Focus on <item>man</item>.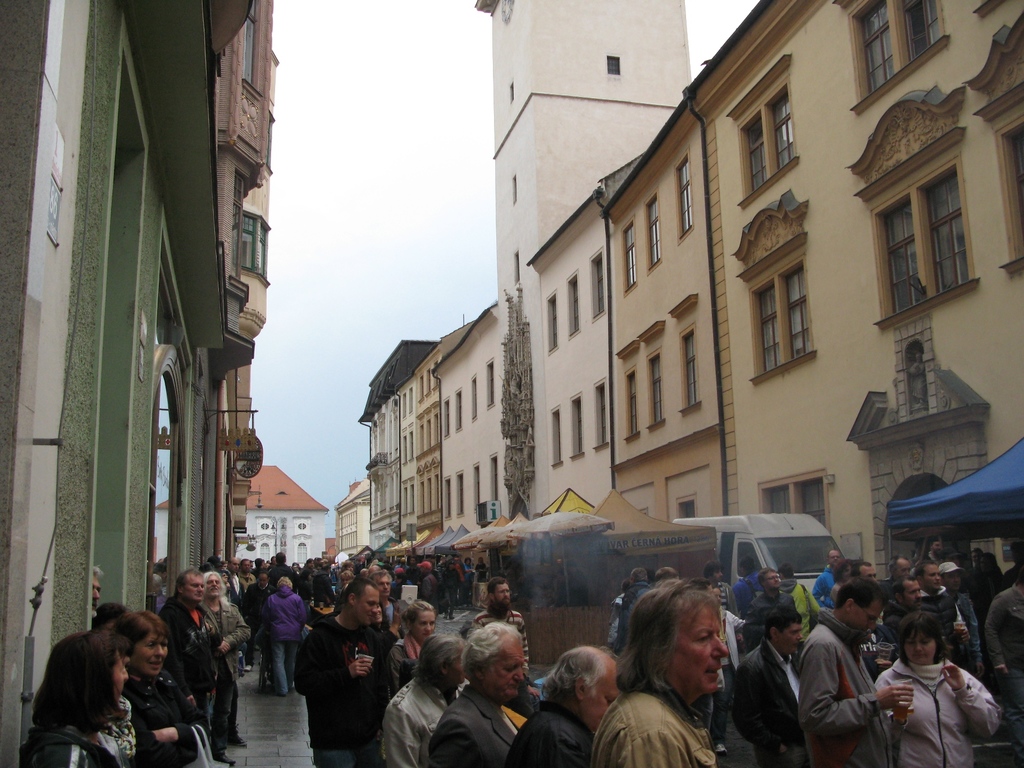
Focused at bbox=(1000, 540, 1023, 591).
